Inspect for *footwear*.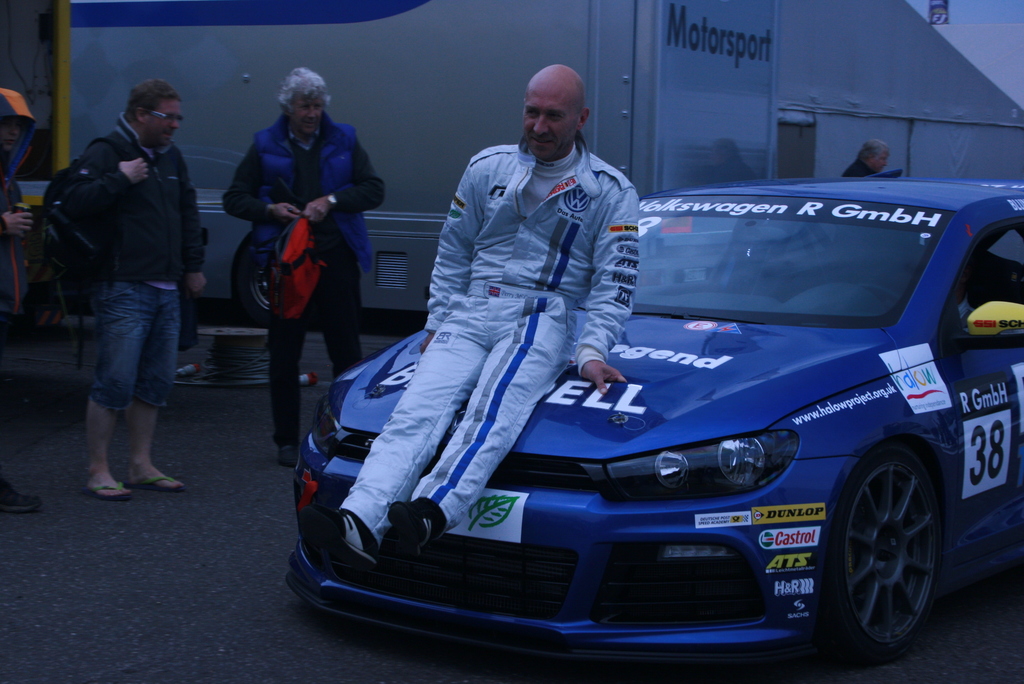
Inspection: [387,496,440,578].
